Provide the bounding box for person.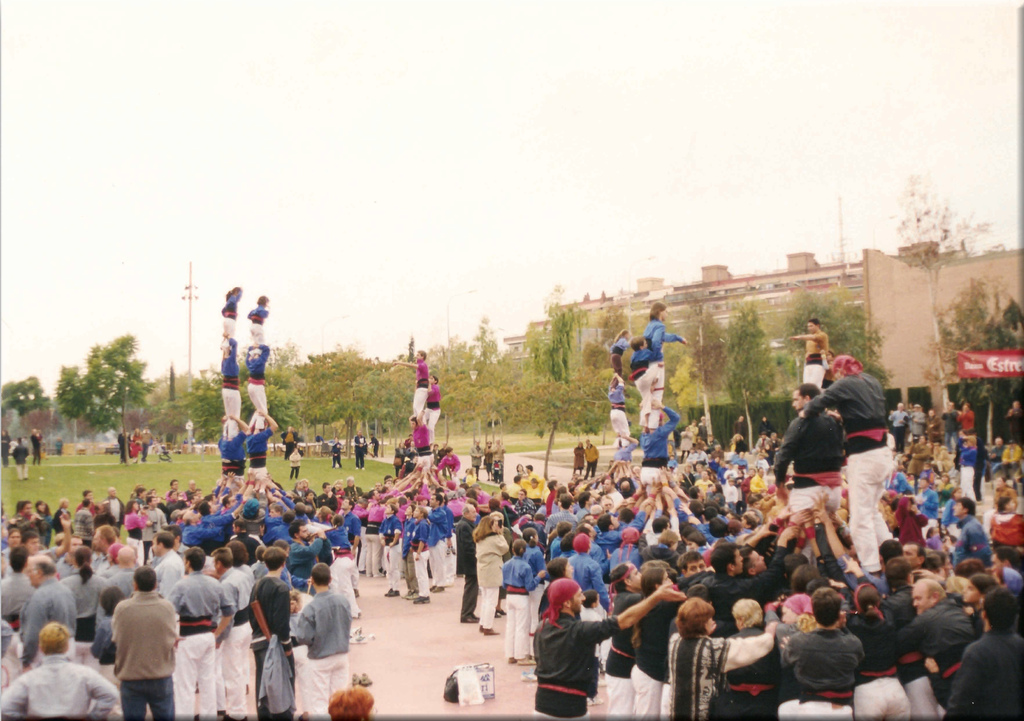
region(125, 427, 143, 457).
